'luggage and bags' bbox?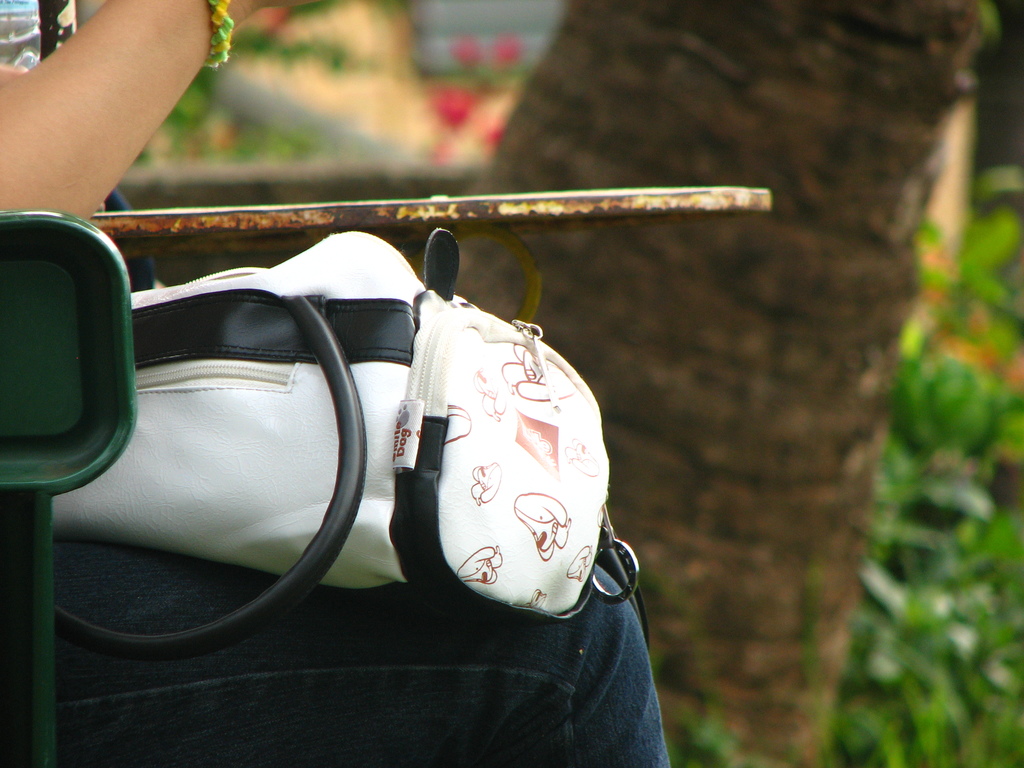
select_region(150, 262, 619, 621)
